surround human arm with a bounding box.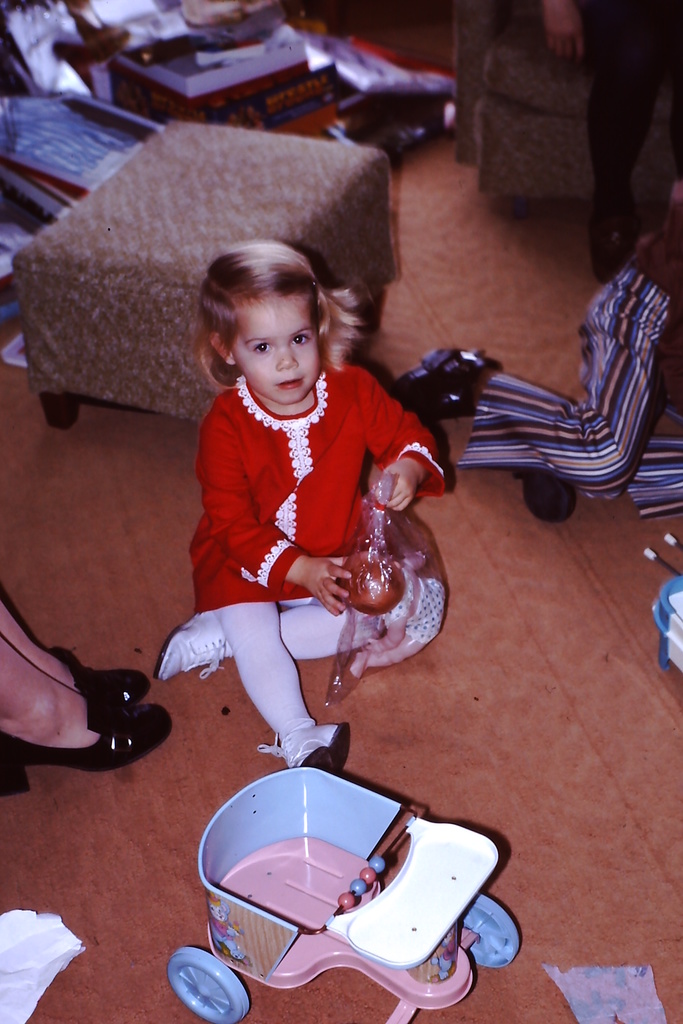
x1=205, y1=415, x2=348, y2=611.
